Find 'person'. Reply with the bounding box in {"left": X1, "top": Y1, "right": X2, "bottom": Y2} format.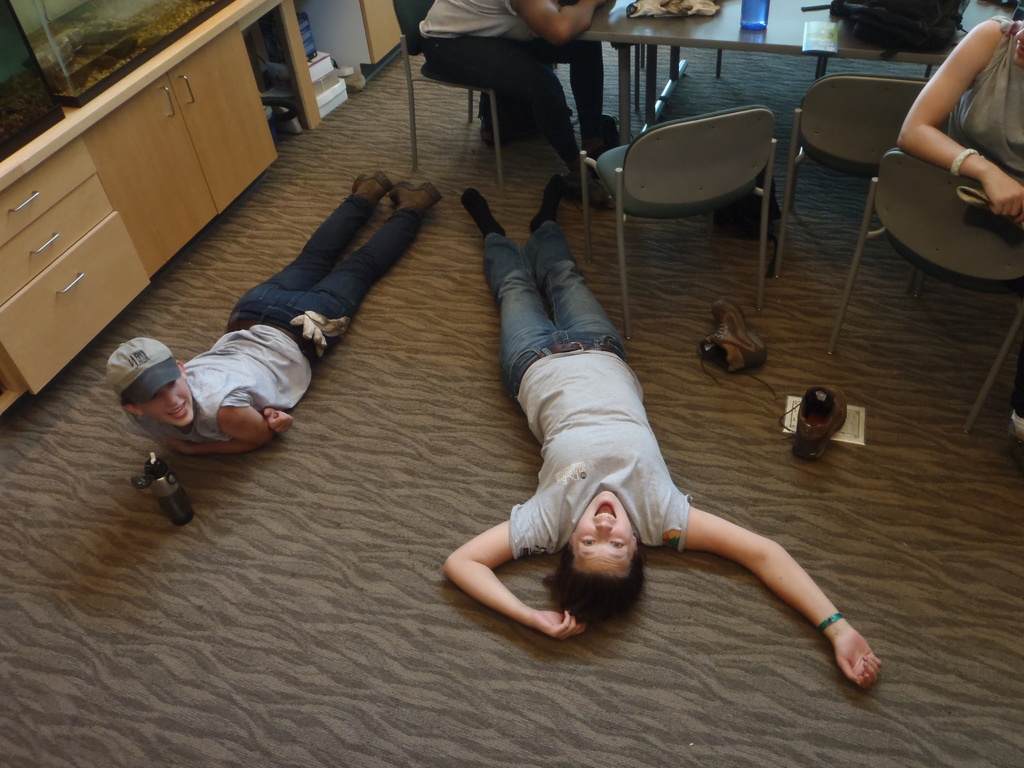
{"left": 433, "top": 181, "right": 885, "bottom": 689}.
